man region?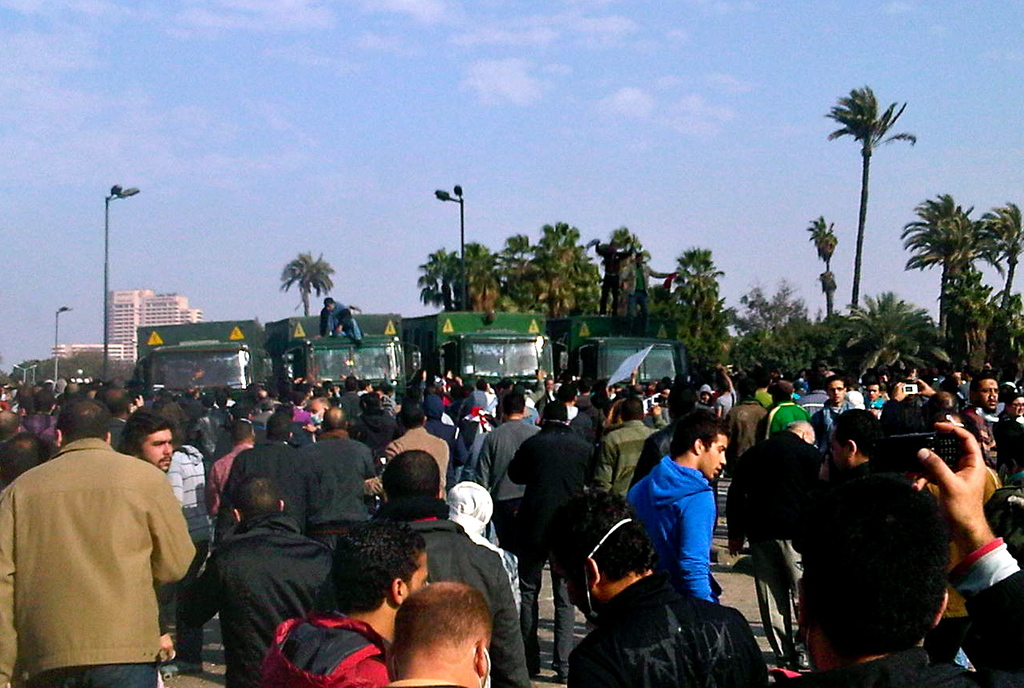
508, 398, 603, 687
